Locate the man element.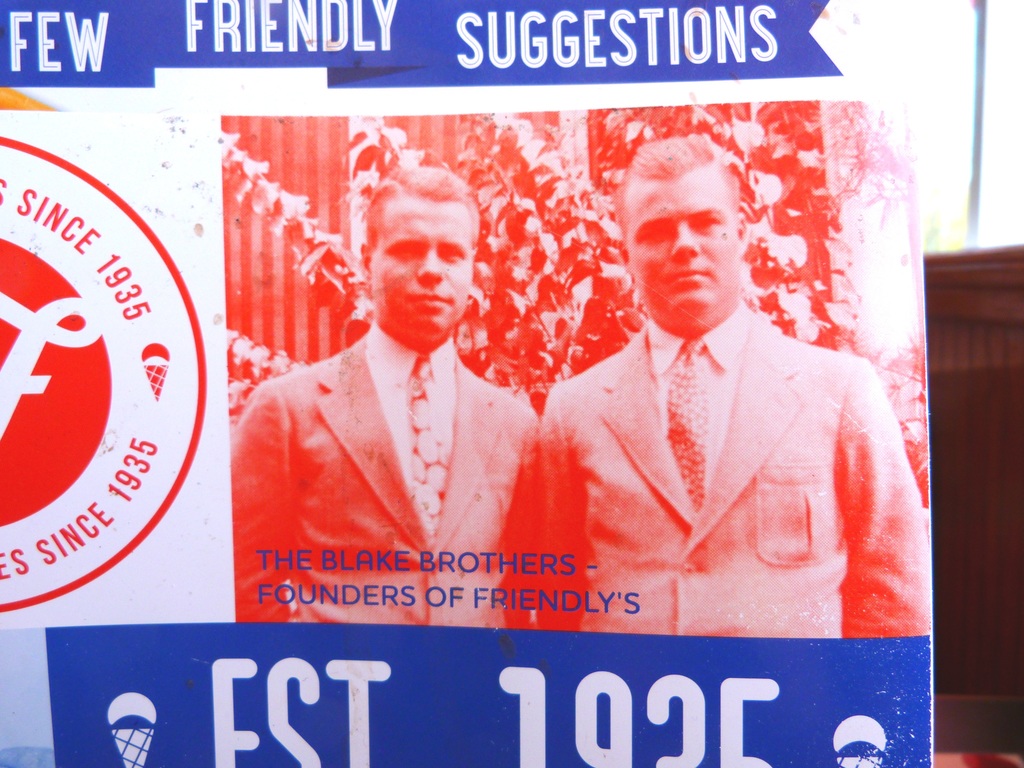
Element bbox: {"left": 232, "top": 167, "right": 541, "bottom": 624}.
